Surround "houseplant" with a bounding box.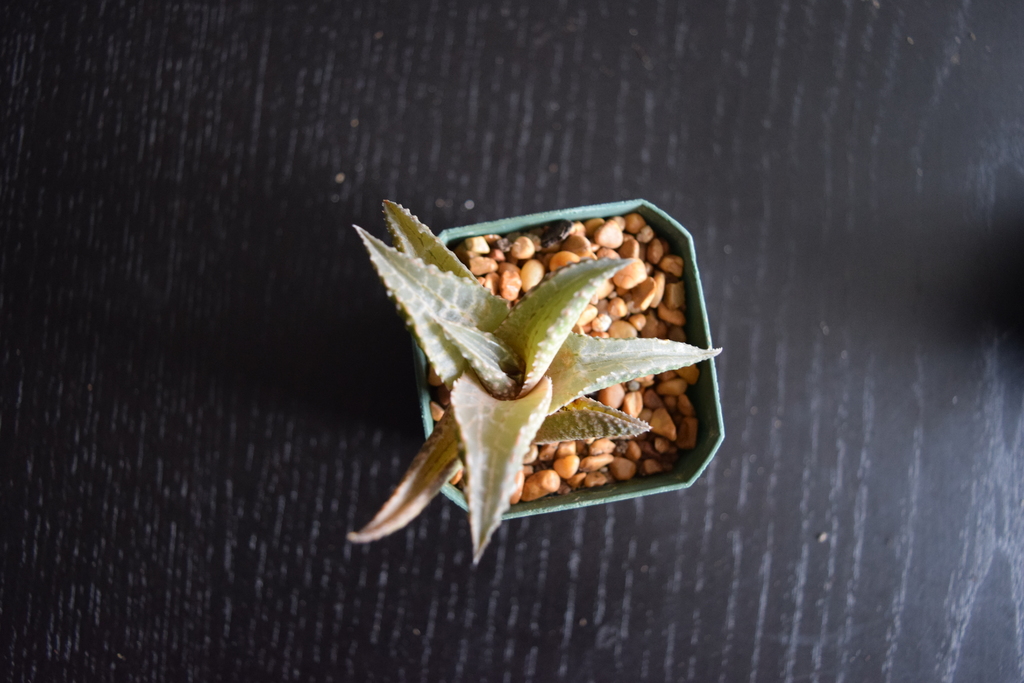
x1=343, y1=193, x2=728, y2=568.
